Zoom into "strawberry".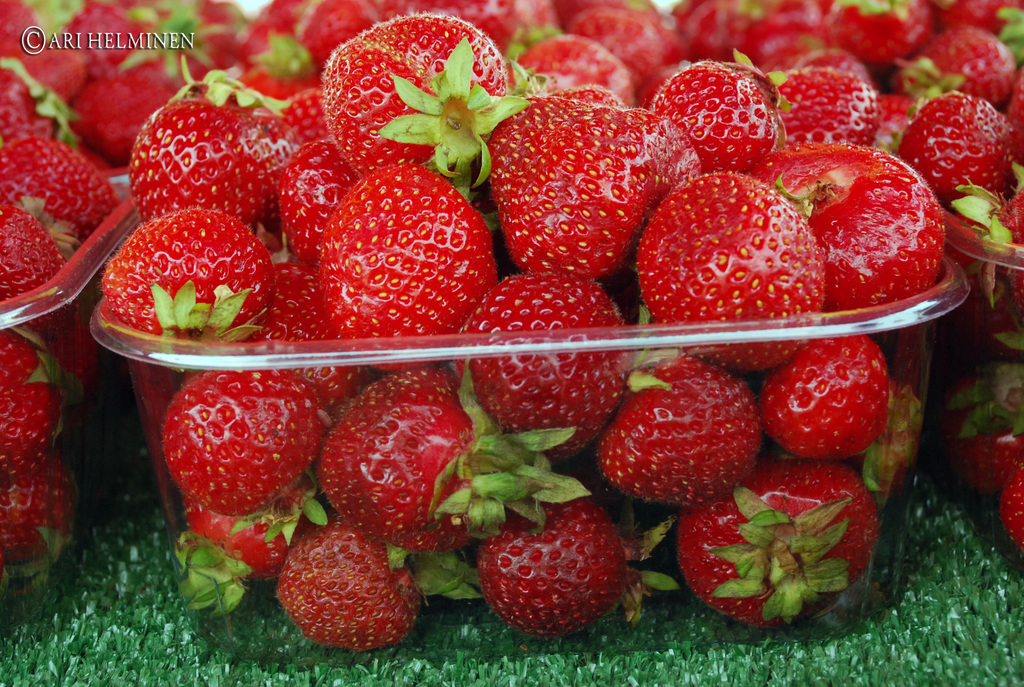
Zoom target: rect(515, 0, 564, 42).
